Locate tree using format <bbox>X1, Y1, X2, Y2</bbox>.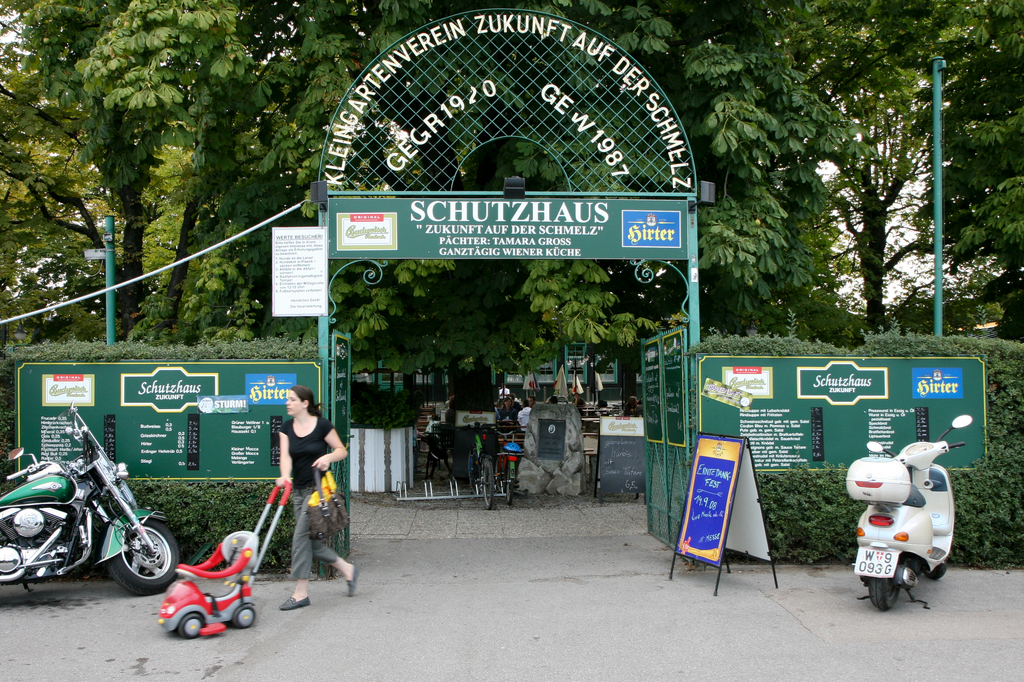
<bbox>724, 86, 960, 341</bbox>.
